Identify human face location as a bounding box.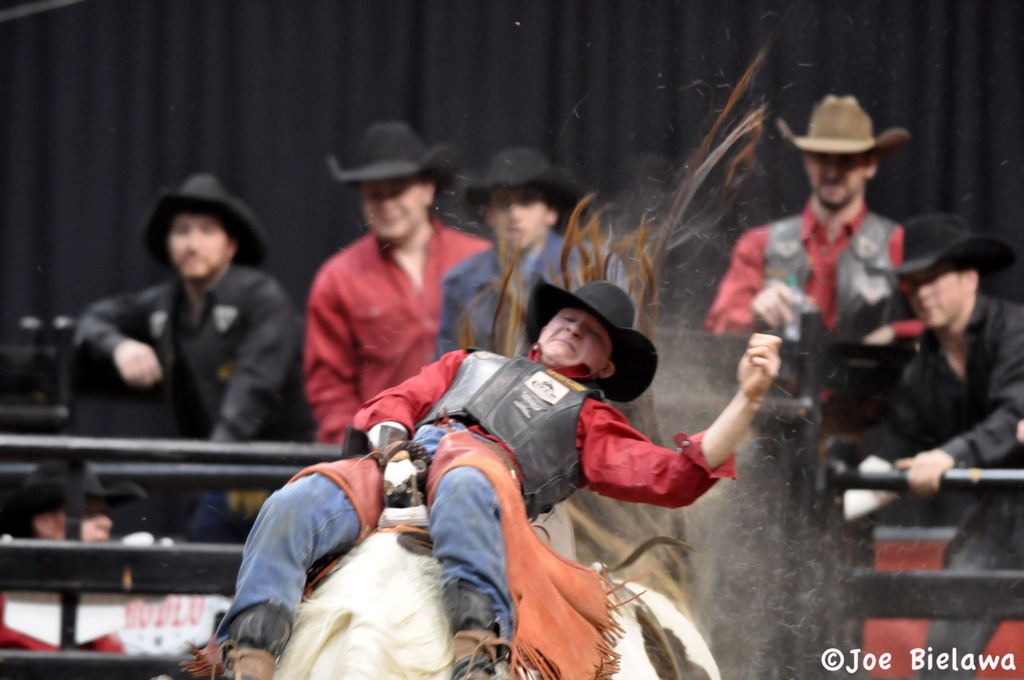
box(364, 181, 421, 238).
